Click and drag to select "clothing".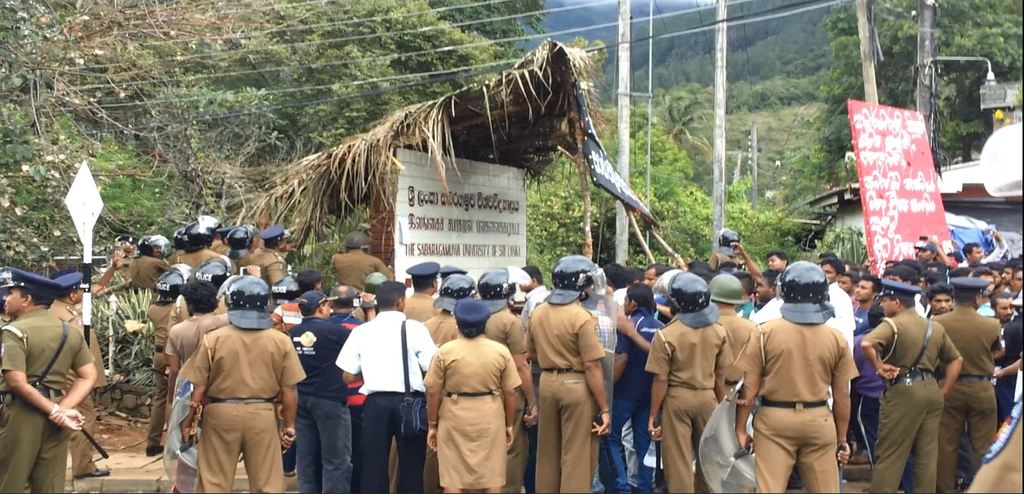
Selection: 0 295 94 493.
